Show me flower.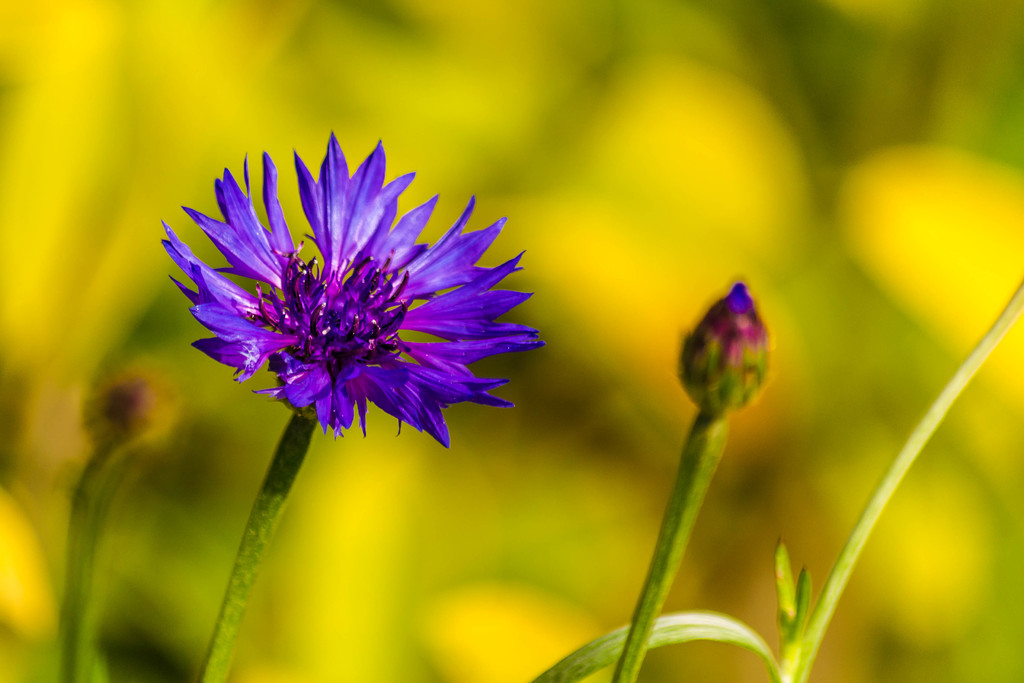
flower is here: crop(162, 131, 546, 440).
